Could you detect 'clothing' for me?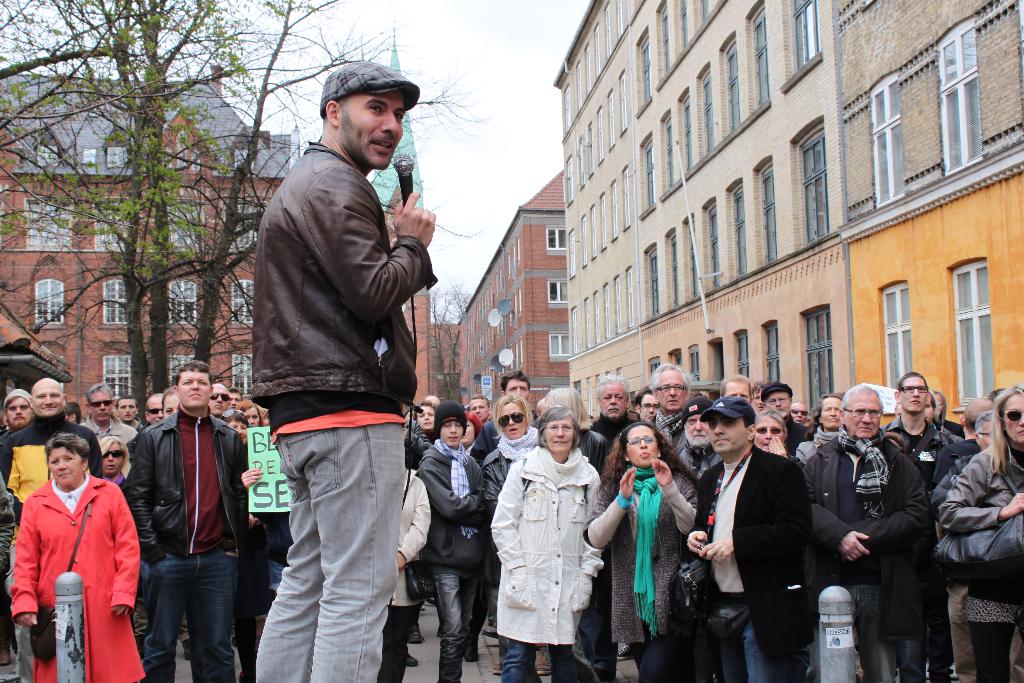
Detection result: pyautogui.locateOnScreen(940, 424, 1023, 678).
